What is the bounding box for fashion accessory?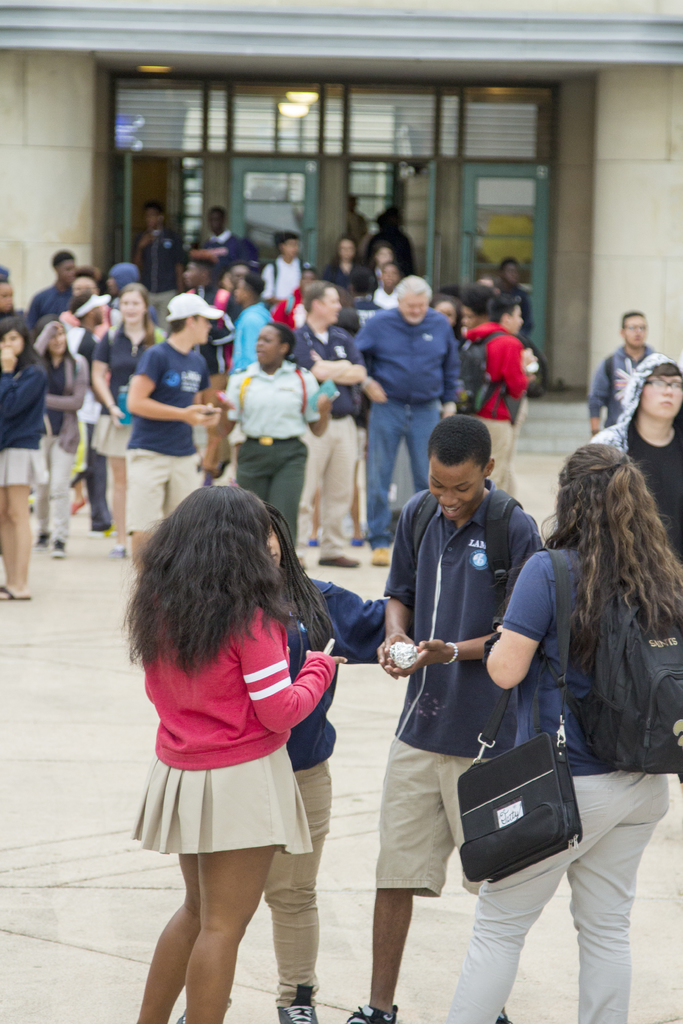
left=33, top=531, right=53, bottom=550.
